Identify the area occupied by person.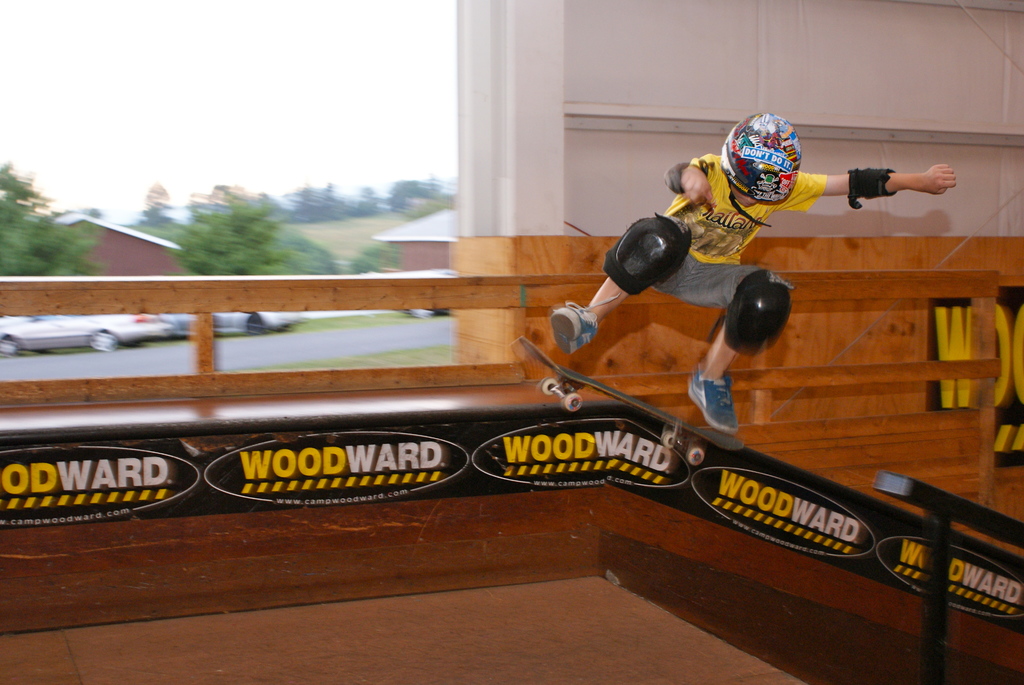
Area: [551, 115, 956, 434].
